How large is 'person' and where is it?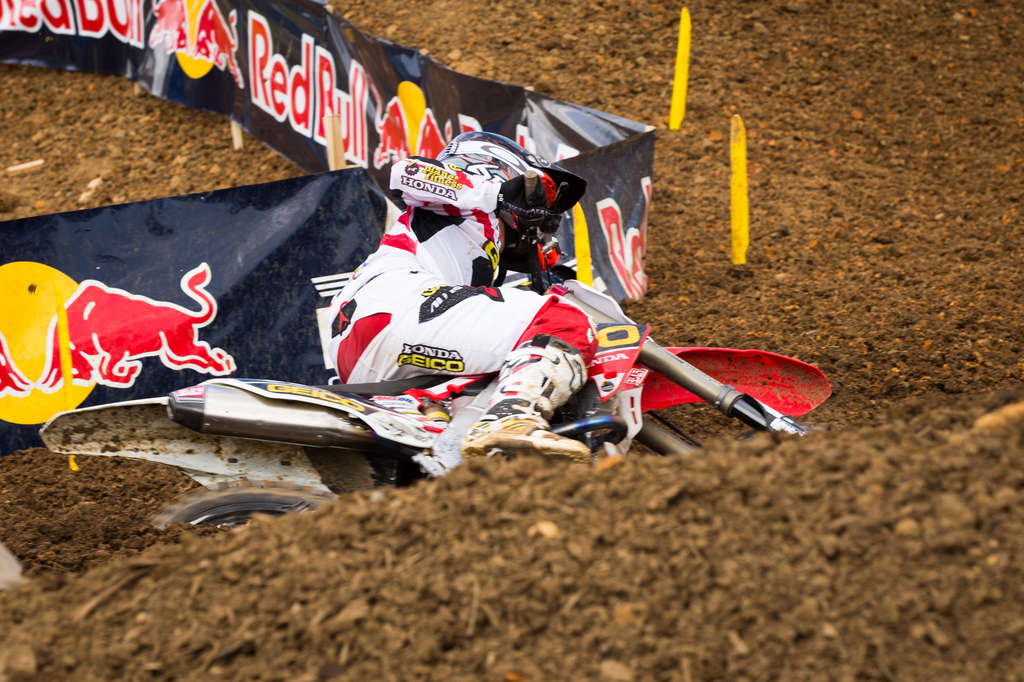
Bounding box: locate(328, 129, 633, 460).
